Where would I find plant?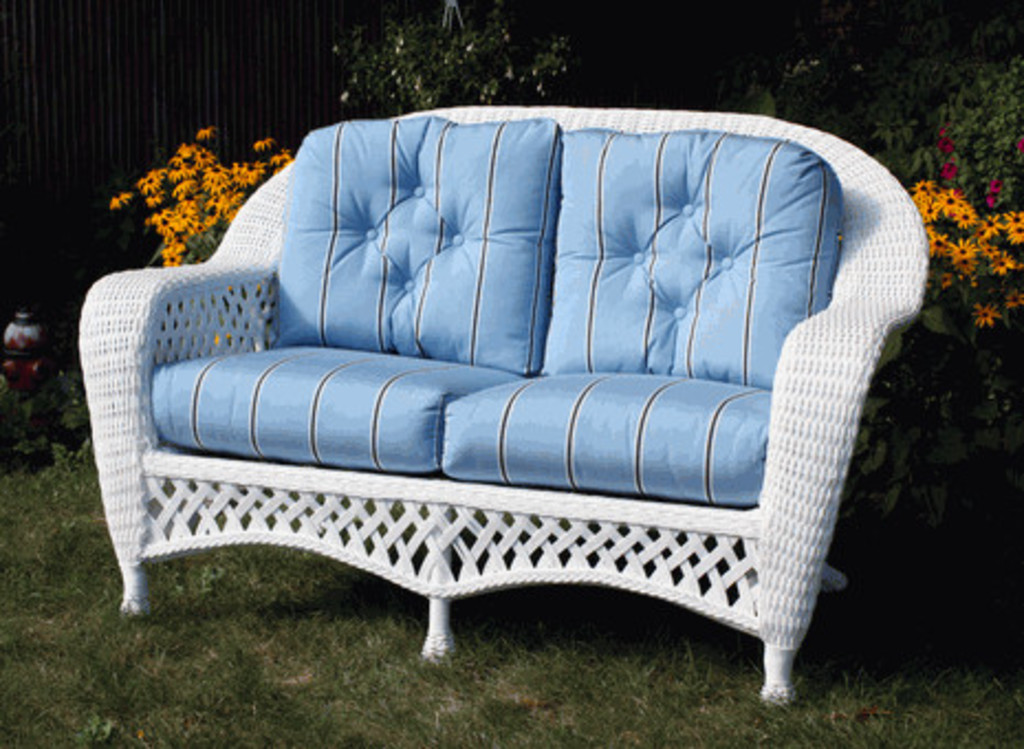
At [x1=333, y1=0, x2=588, y2=119].
